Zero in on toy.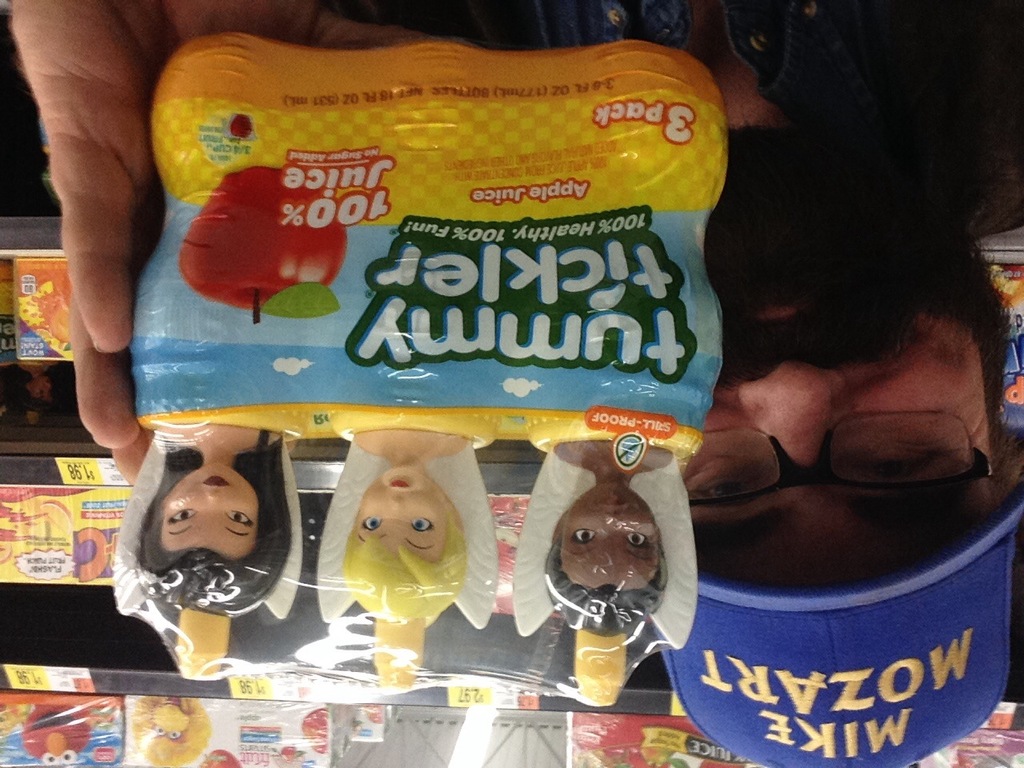
Zeroed in: [left=538, top=442, right=672, bottom=636].
